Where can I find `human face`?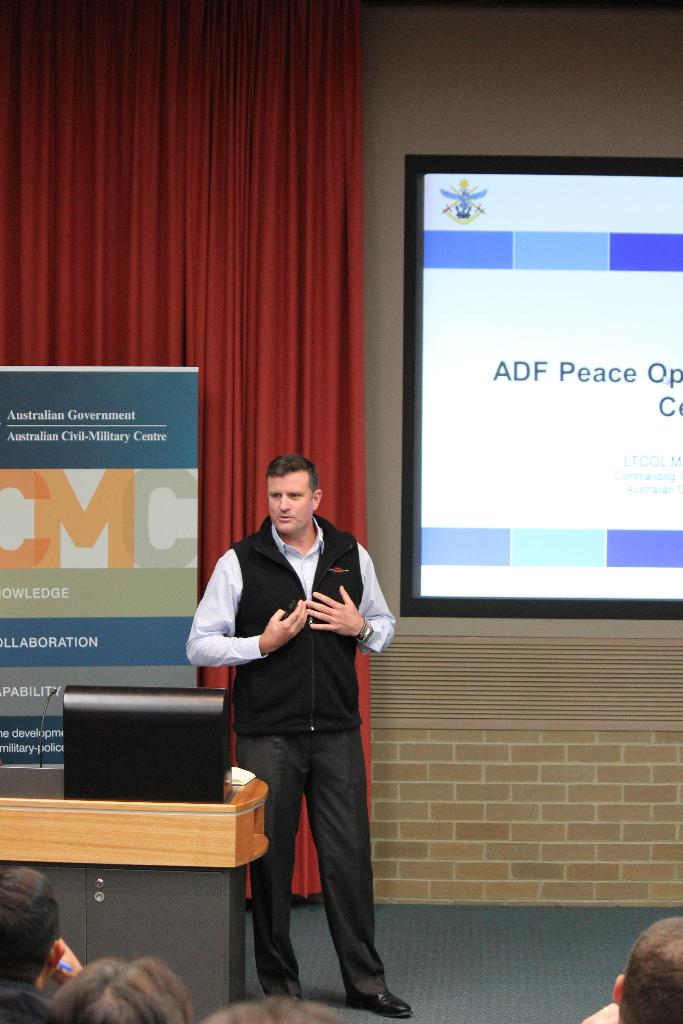
You can find it at select_region(270, 472, 310, 533).
